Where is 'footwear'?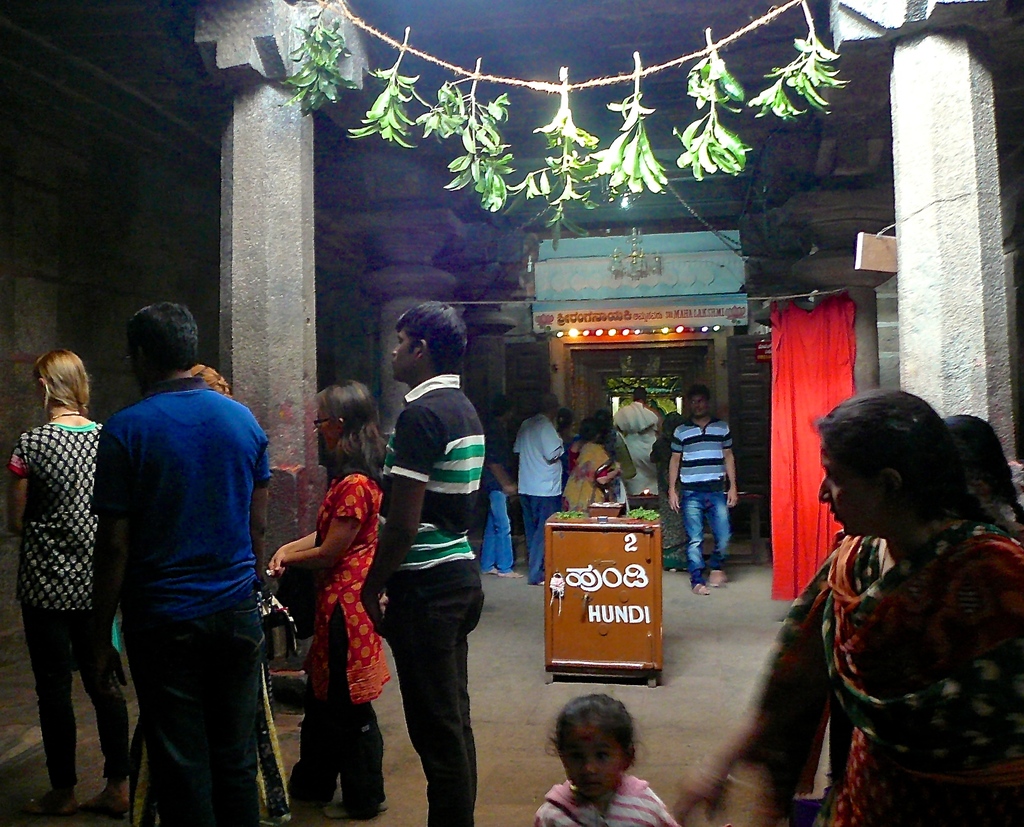
locate(323, 800, 388, 821).
